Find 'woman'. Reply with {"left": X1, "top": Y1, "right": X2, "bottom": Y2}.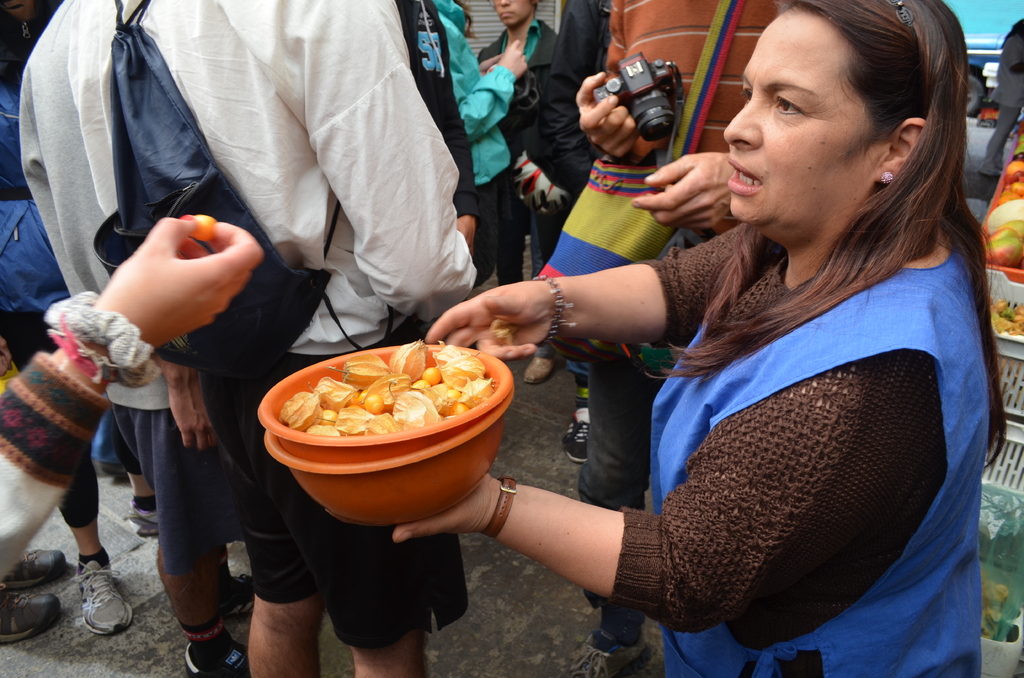
{"left": 429, "top": 0, "right": 531, "bottom": 290}.
